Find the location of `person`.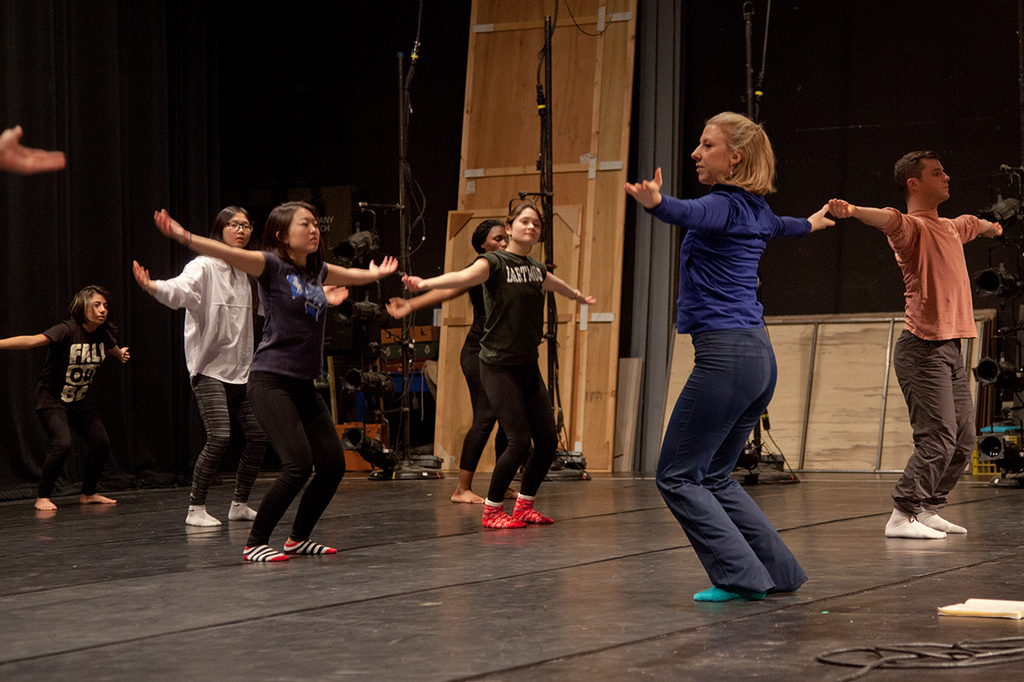
Location: (0, 119, 68, 173).
